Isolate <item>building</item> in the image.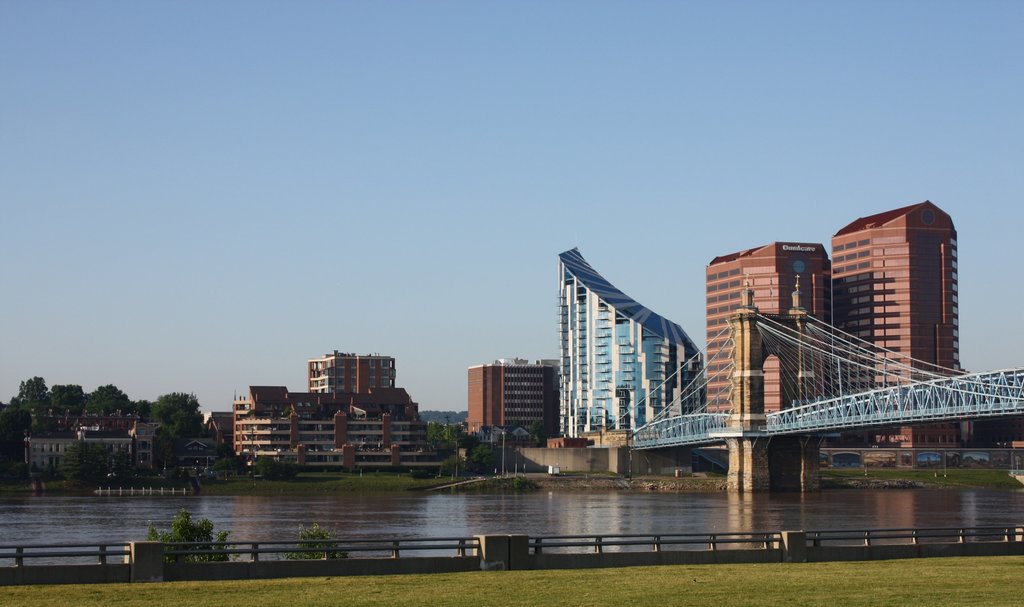
Isolated region: 826,198,963,450.
